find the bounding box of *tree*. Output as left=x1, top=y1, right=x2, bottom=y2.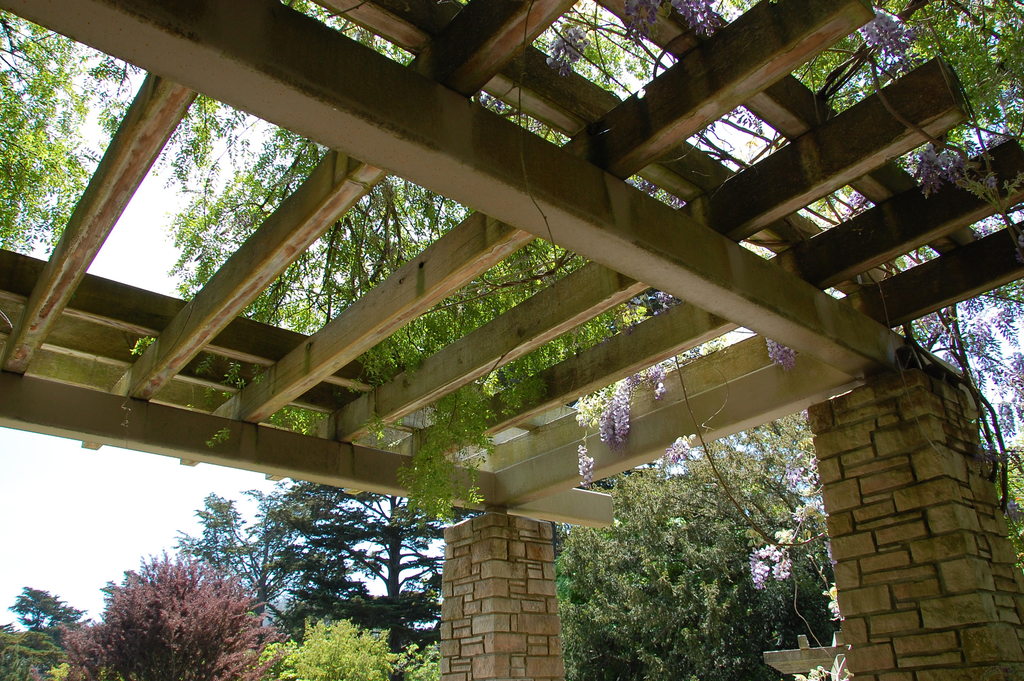
left=8, top=582, right=68, bottom=634.
